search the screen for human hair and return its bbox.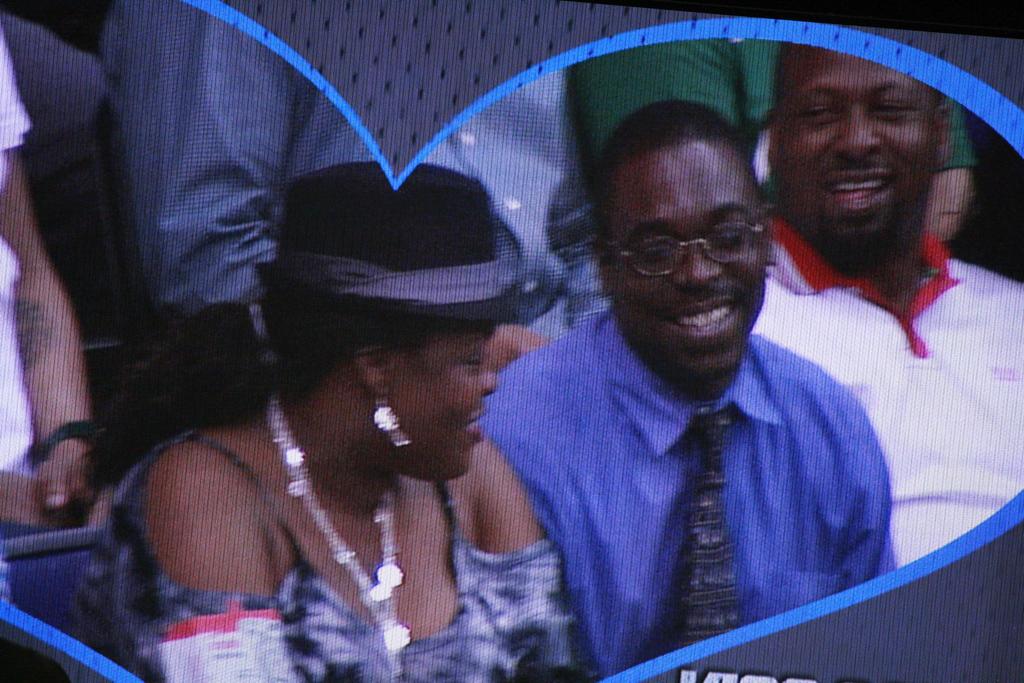
Found: x1=617, y1=108, x2=770, y2=283.
